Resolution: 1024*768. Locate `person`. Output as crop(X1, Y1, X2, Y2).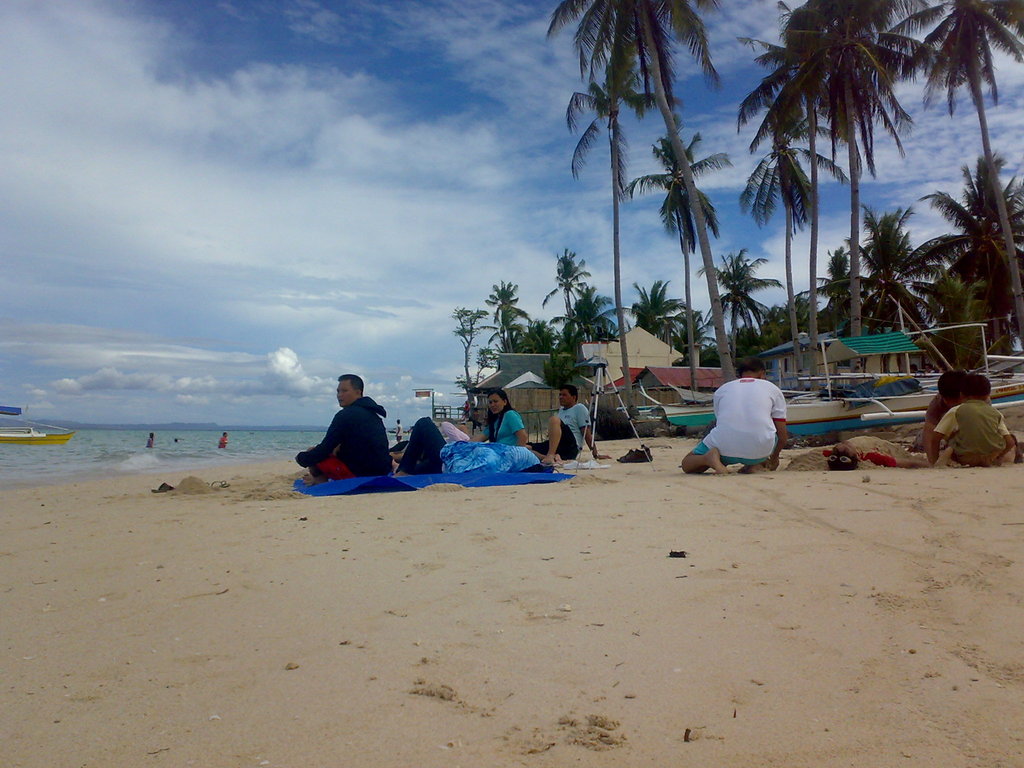
crop(396, 419, 406, 439).
